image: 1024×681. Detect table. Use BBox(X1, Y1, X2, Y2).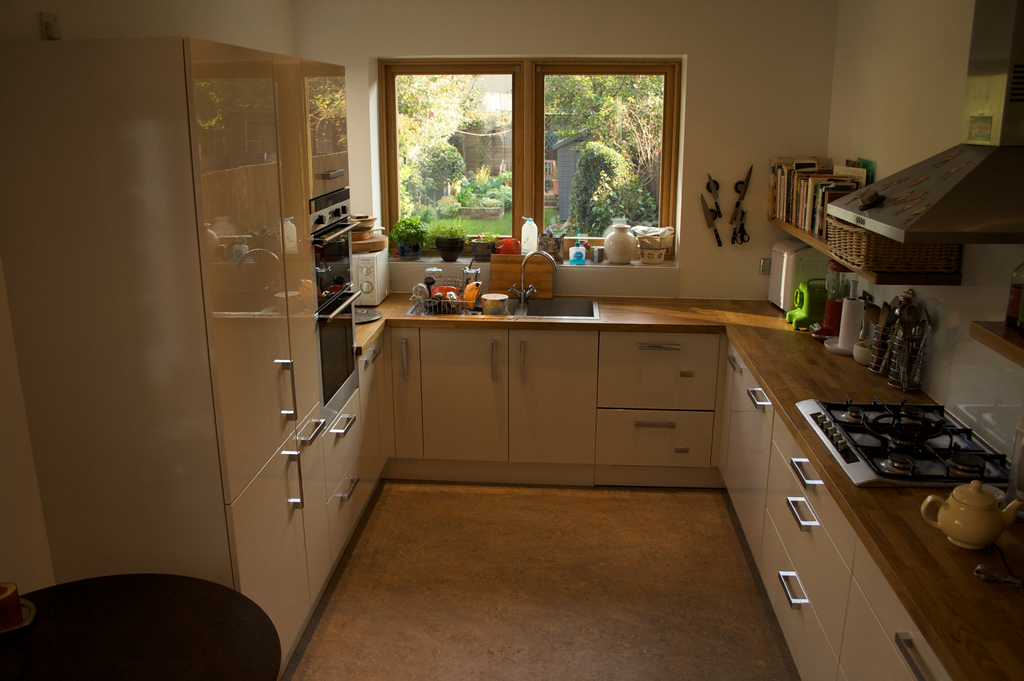
BBox(0, 577, 316, 675).
